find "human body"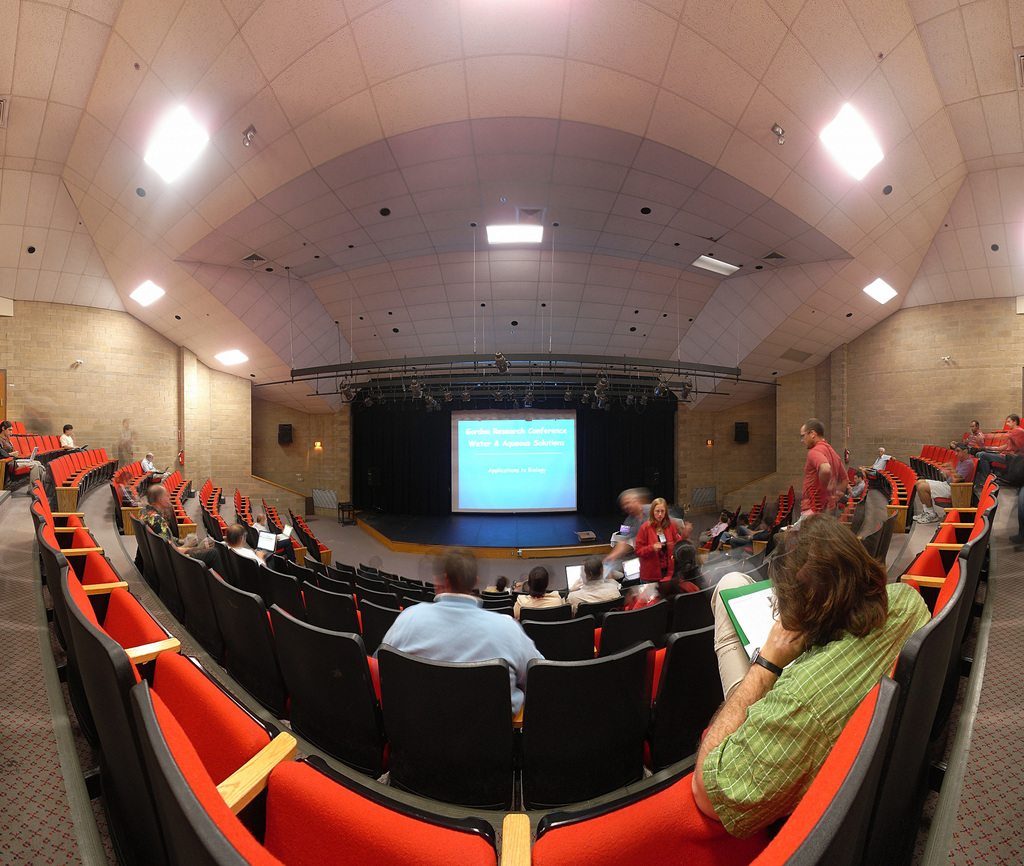
bbox(798, 416, 849, 517)
